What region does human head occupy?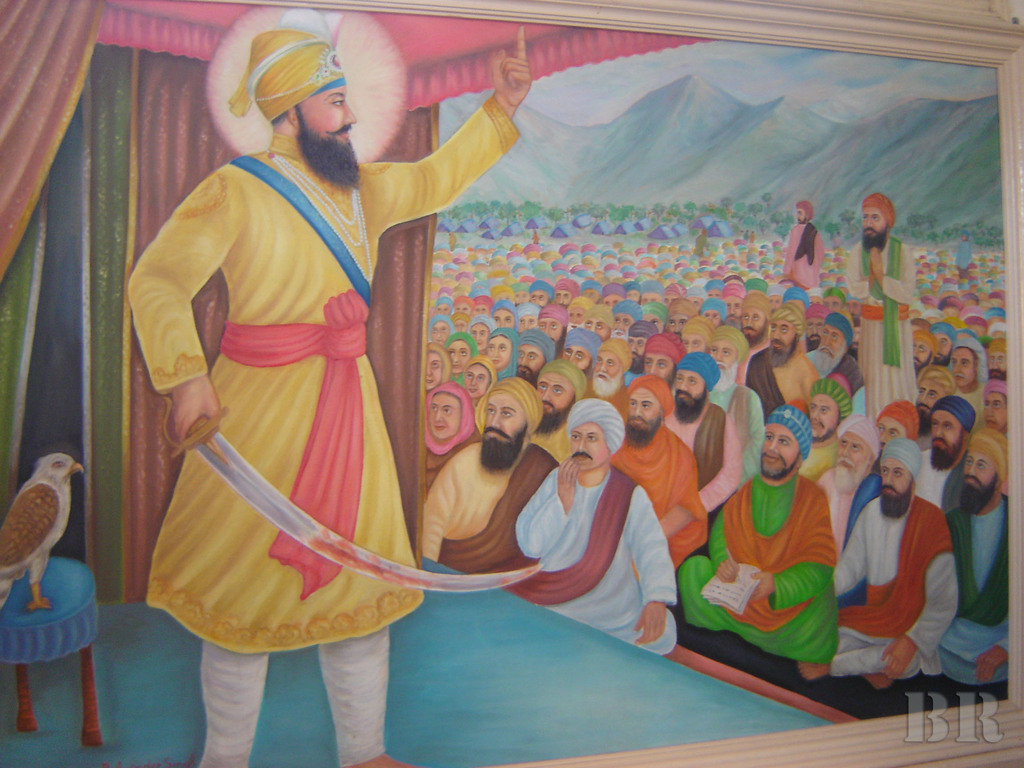
794, 198, 813, 222.
